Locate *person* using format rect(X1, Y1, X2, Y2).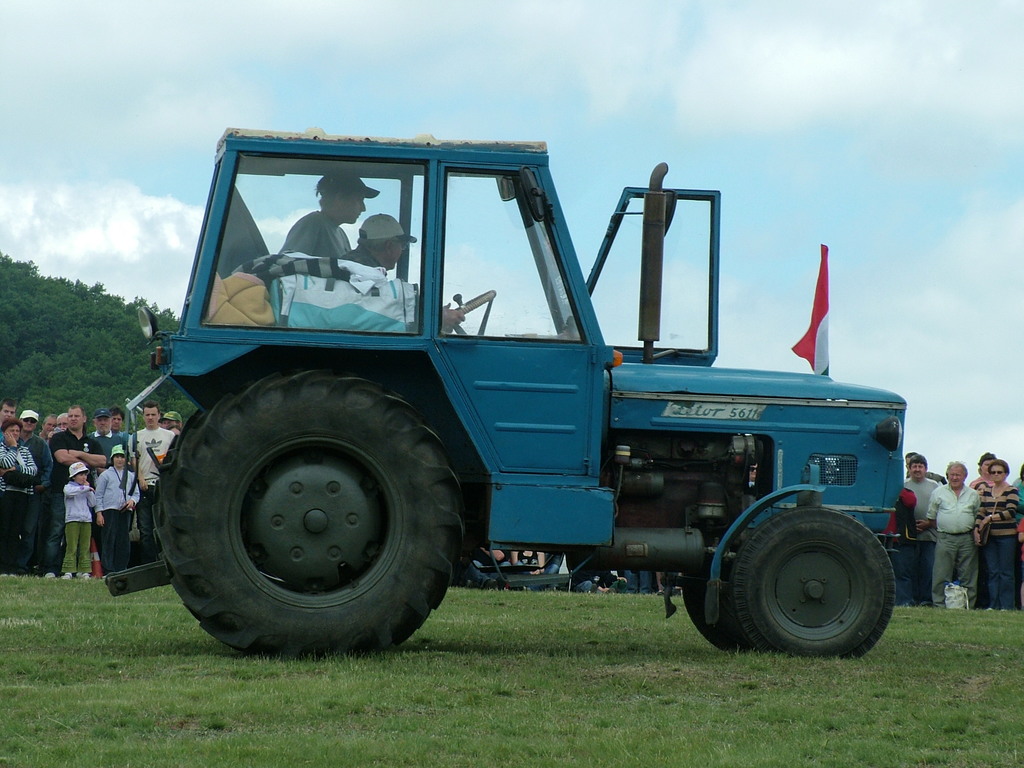
rect(278, 173, 377, 257).
